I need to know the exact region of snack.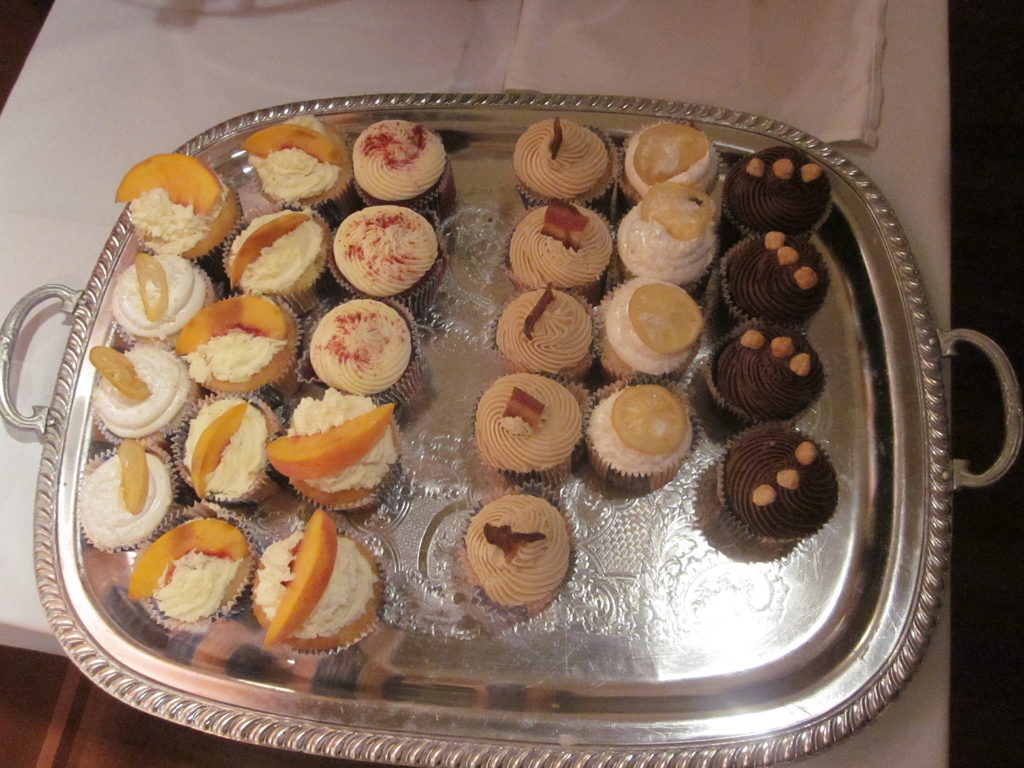
Region: bbox=(112, 155, 244, 252).
